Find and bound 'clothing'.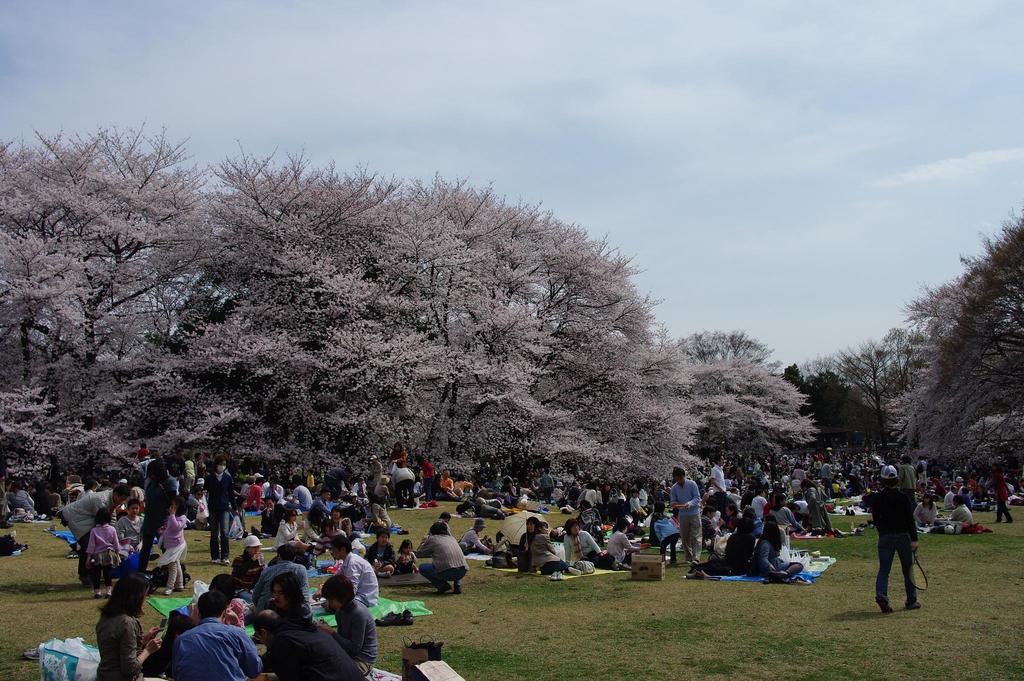
Bound: [340,549,376,605].
